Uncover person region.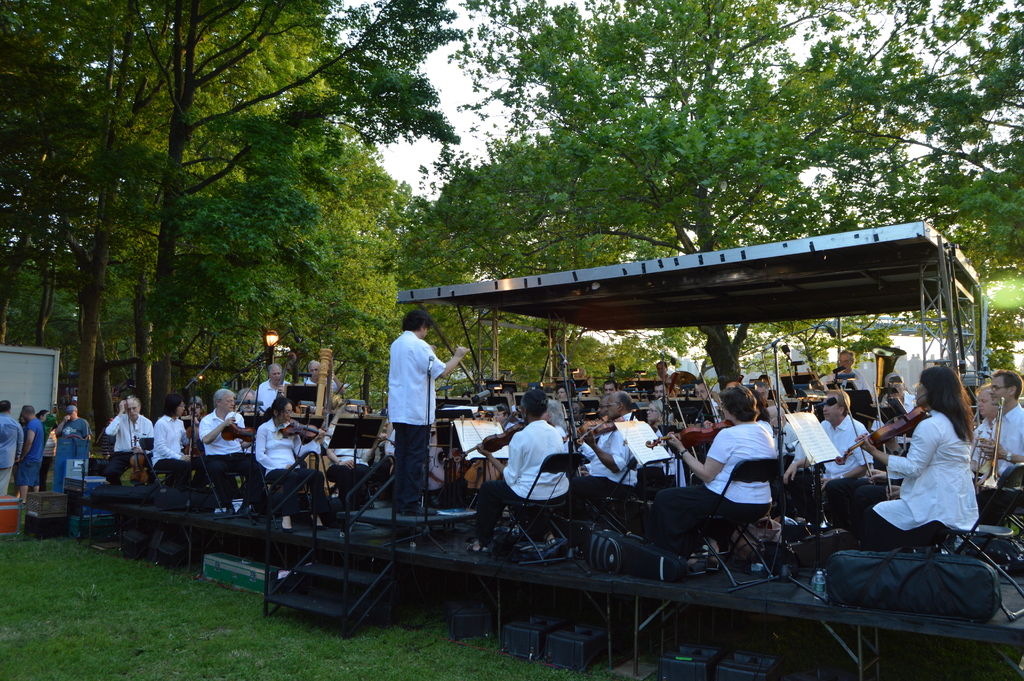
Uncovered: (x1=22, y1=403, x2=56, y2=498).
